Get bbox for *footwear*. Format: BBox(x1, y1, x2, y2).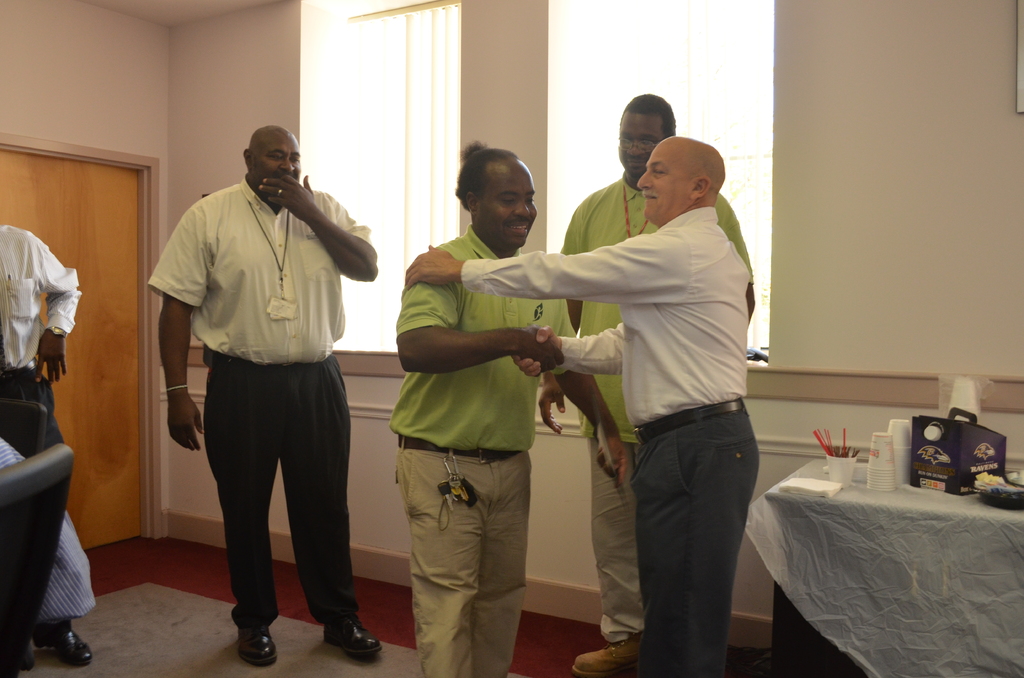
BBox(569, 629, 639, 677).
